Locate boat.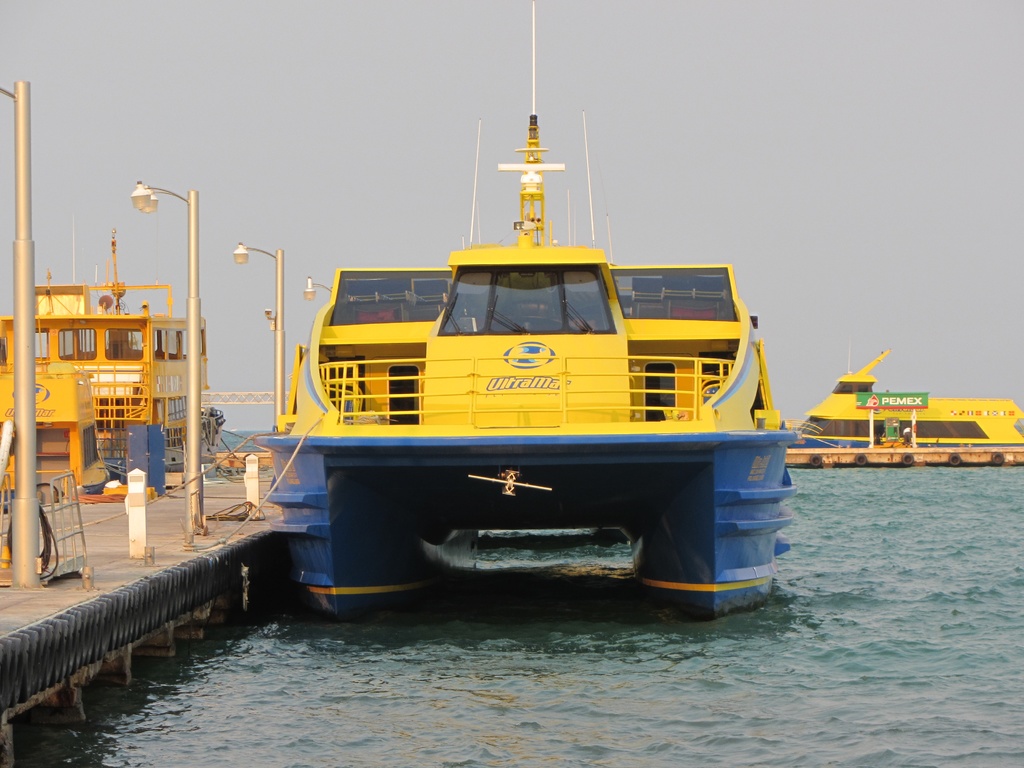
Bounding box: locate(785, 351, 1023, 468).
